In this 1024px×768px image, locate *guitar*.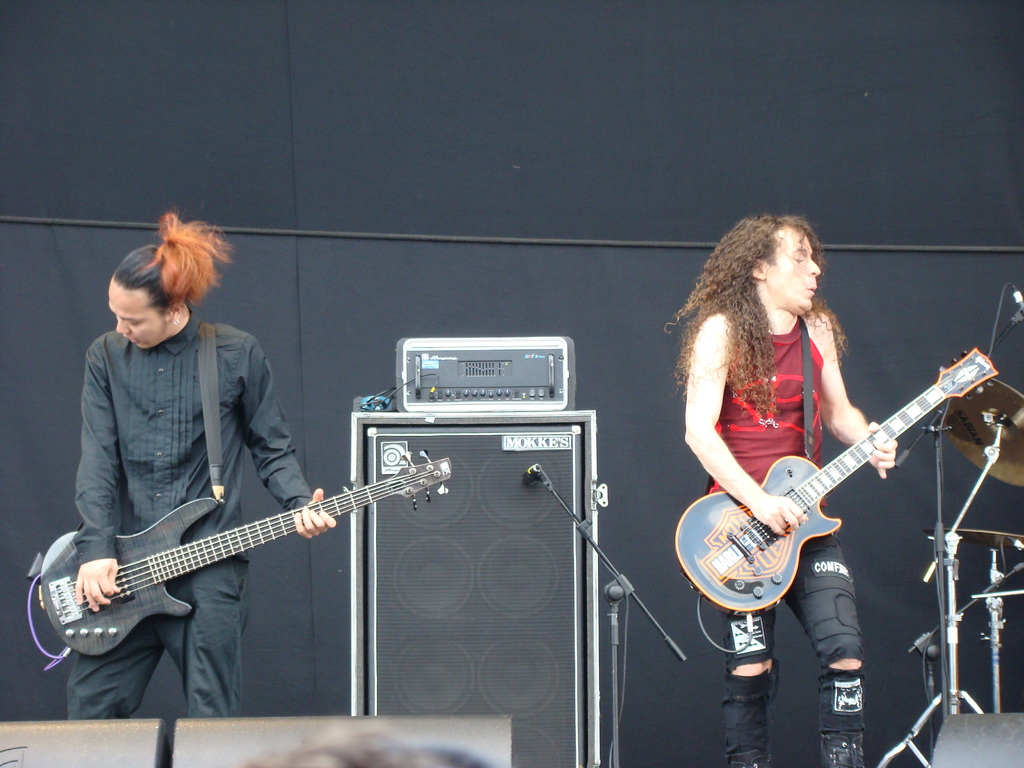
Bounding box: detection(33, 472, 476, 667).
